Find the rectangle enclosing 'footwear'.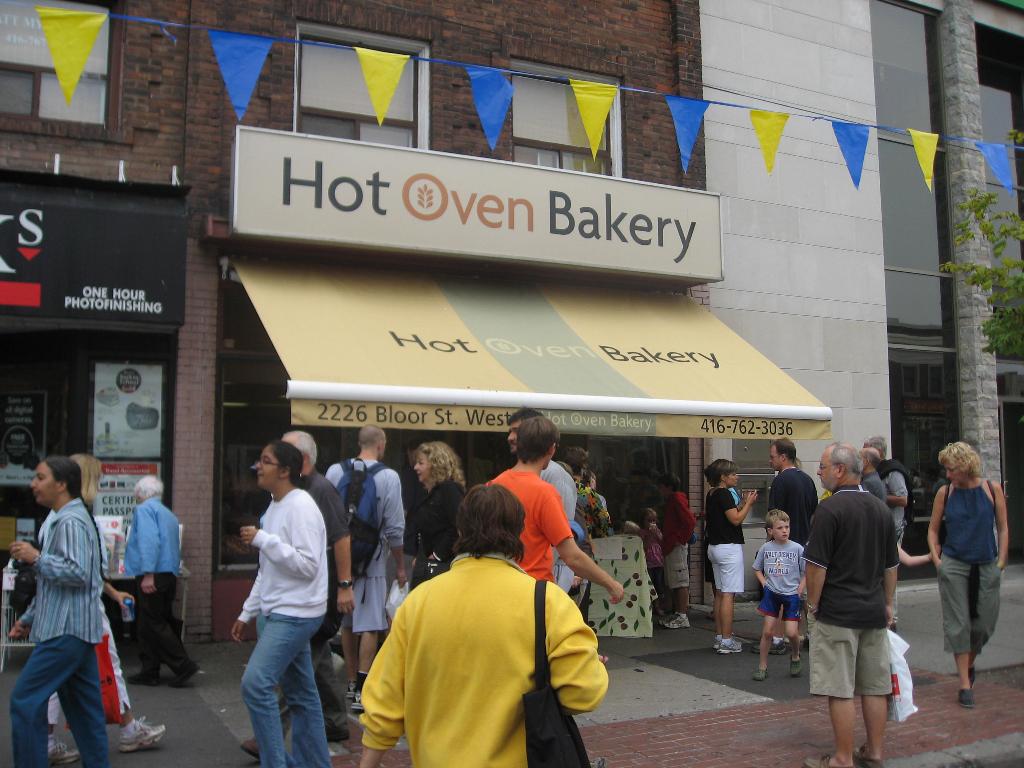
718 640 744 656.
